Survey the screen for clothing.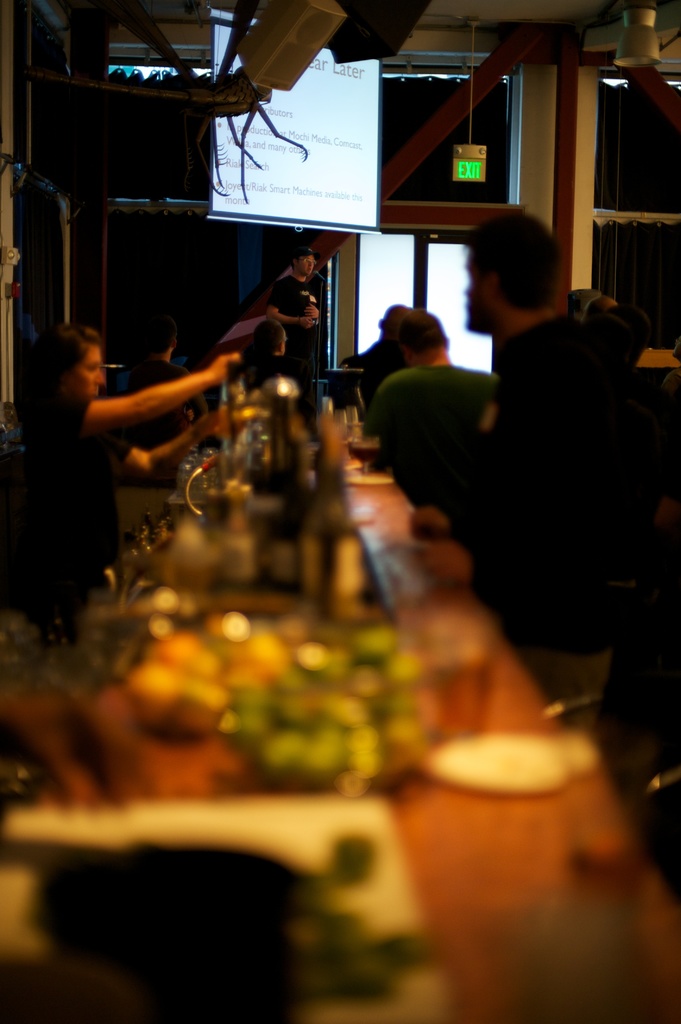
Survey found: bbox(30, 396, 128, 606).
